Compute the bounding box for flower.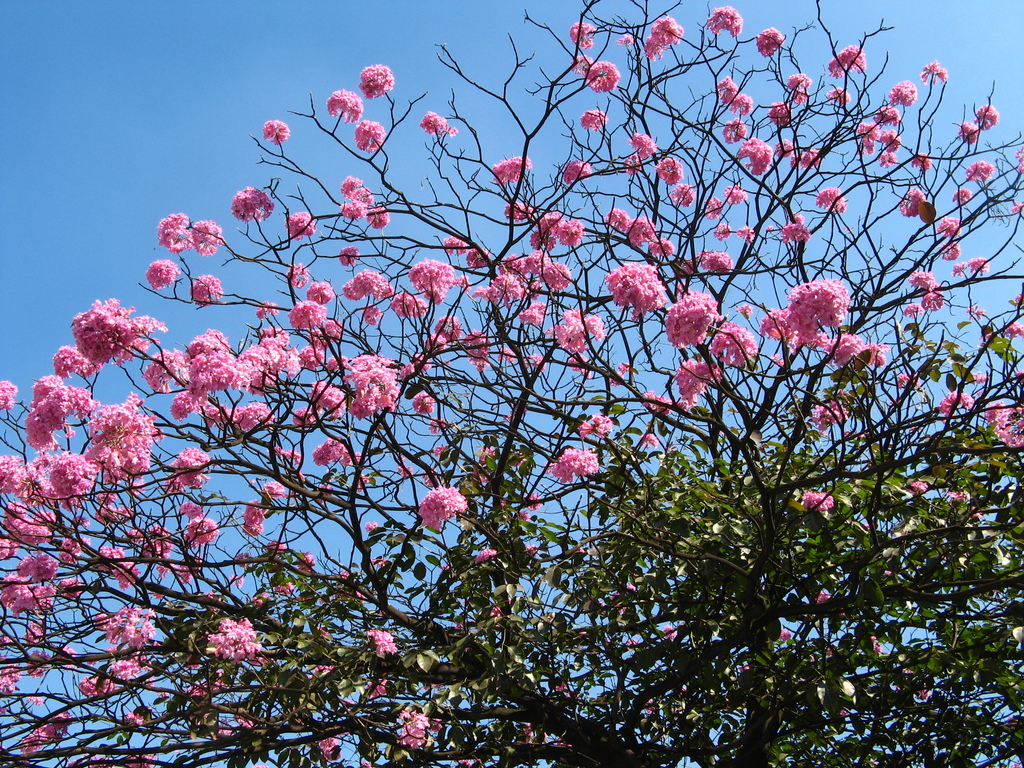
{"left": 641, "top": 12, "right": 689, "bottom": 66}.
